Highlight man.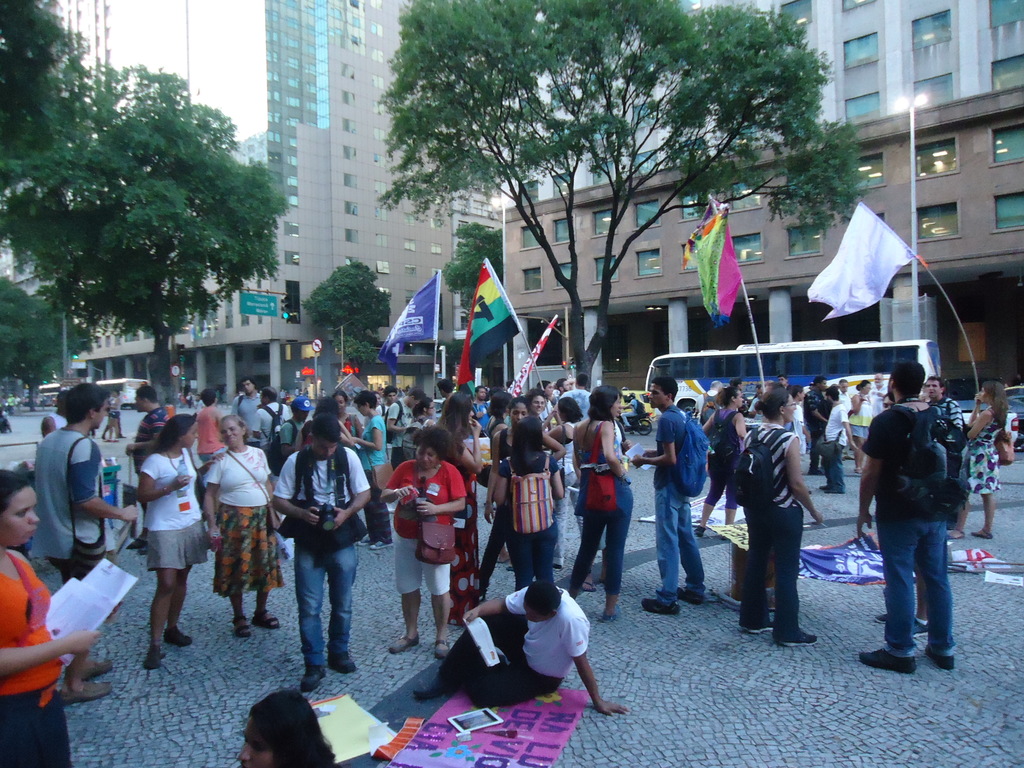
Highlighted region: x1=385, y1=388, x2=428, y2=472.
